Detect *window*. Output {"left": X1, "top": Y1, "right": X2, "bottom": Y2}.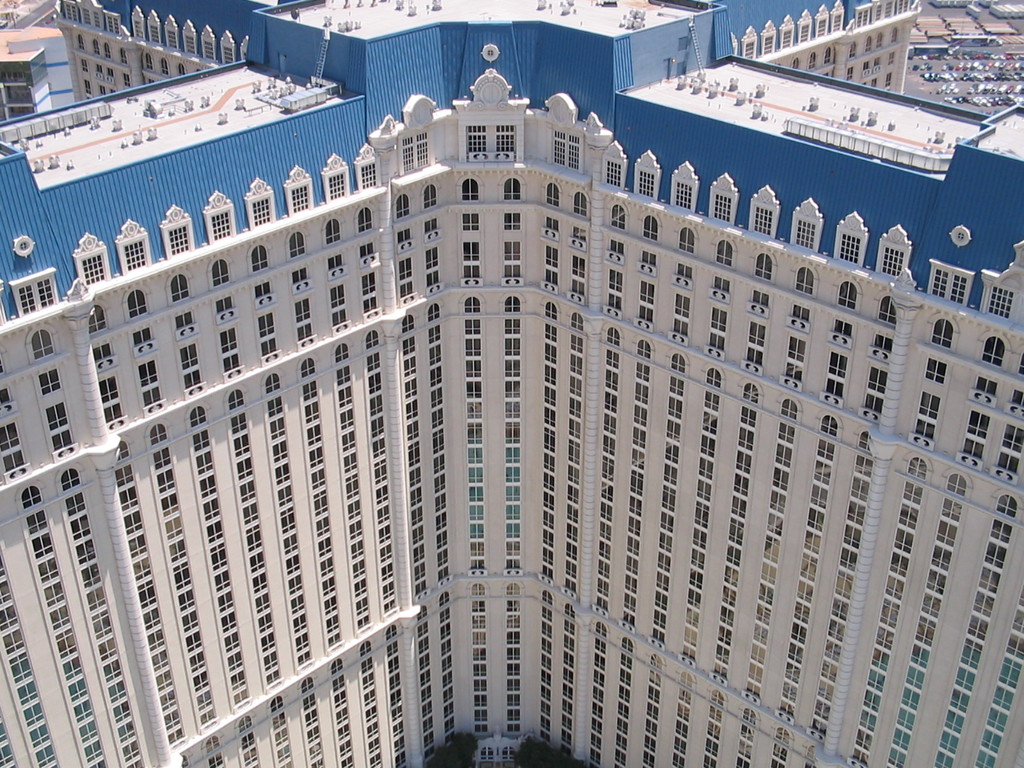
{"left": 122, "top": 509, "right": 141, "bottom": 537}.
